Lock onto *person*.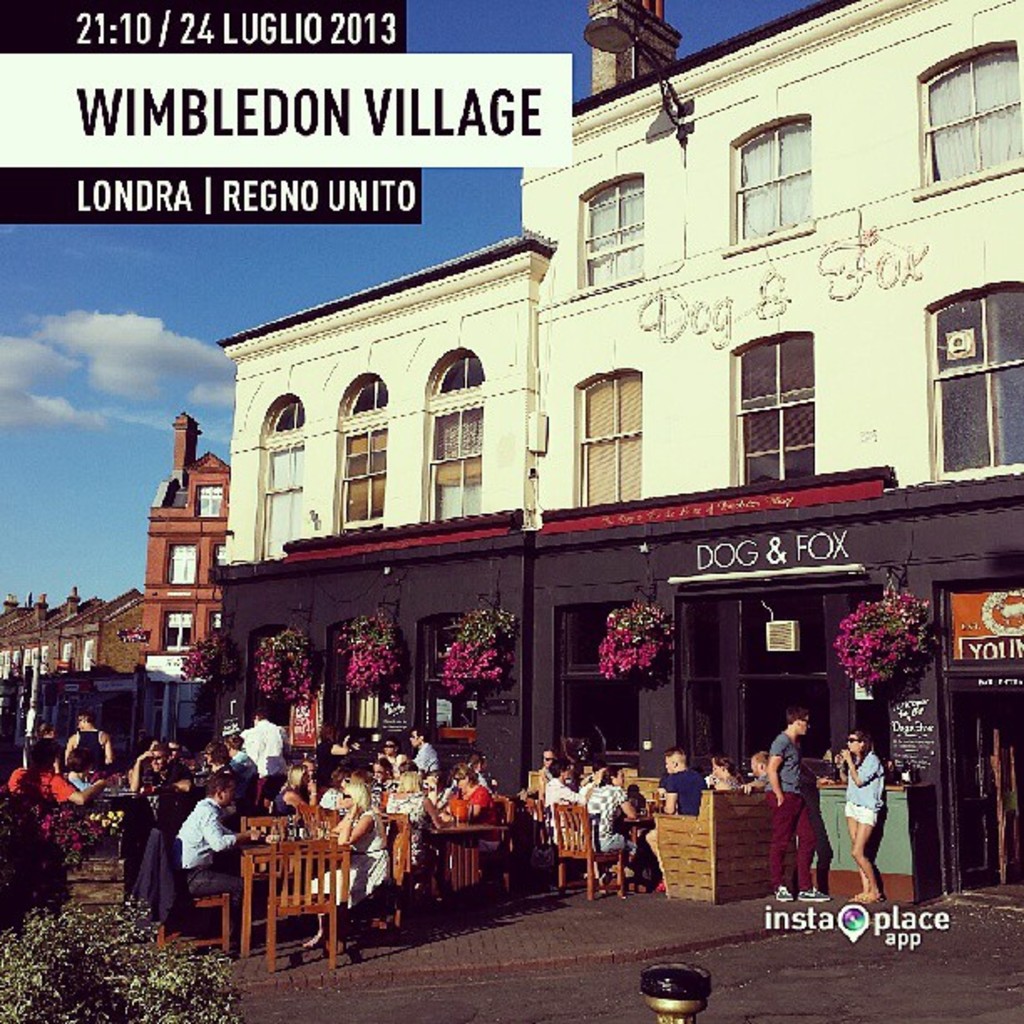
Locked: [x1=370, y1=740, x2=412, y2=778].
